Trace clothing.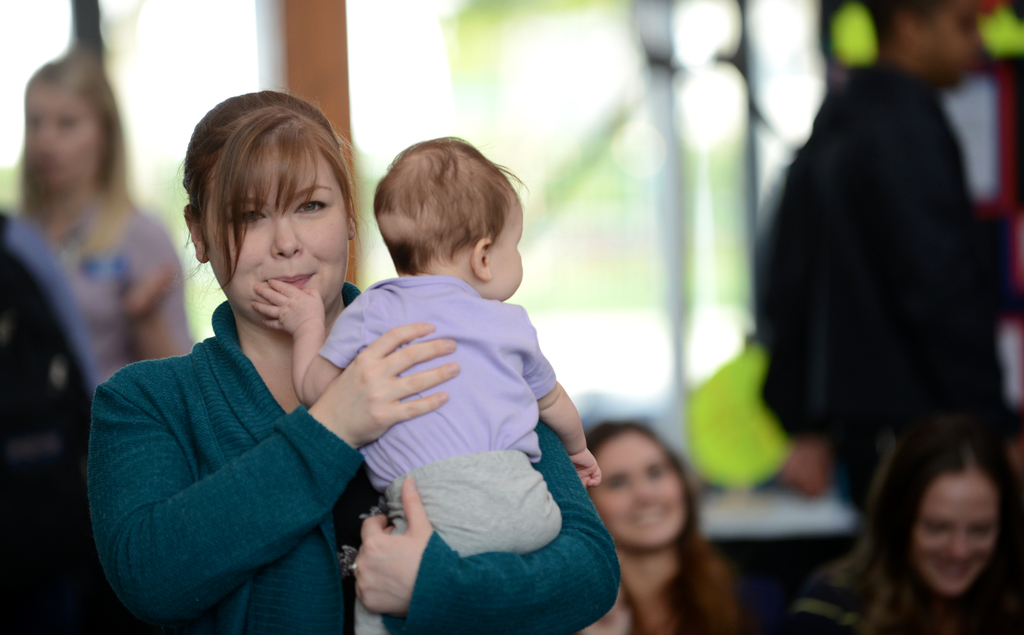
Traced to (364,444,575,627).
